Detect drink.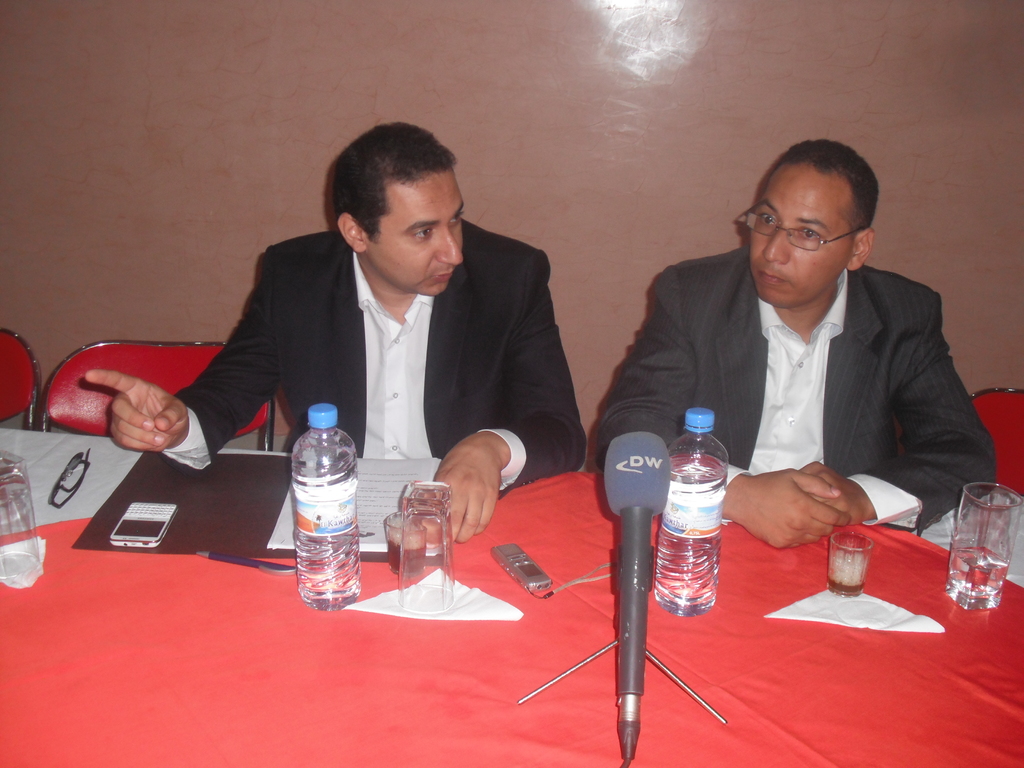
Detected at select_region(659, 405, 730, 620).
